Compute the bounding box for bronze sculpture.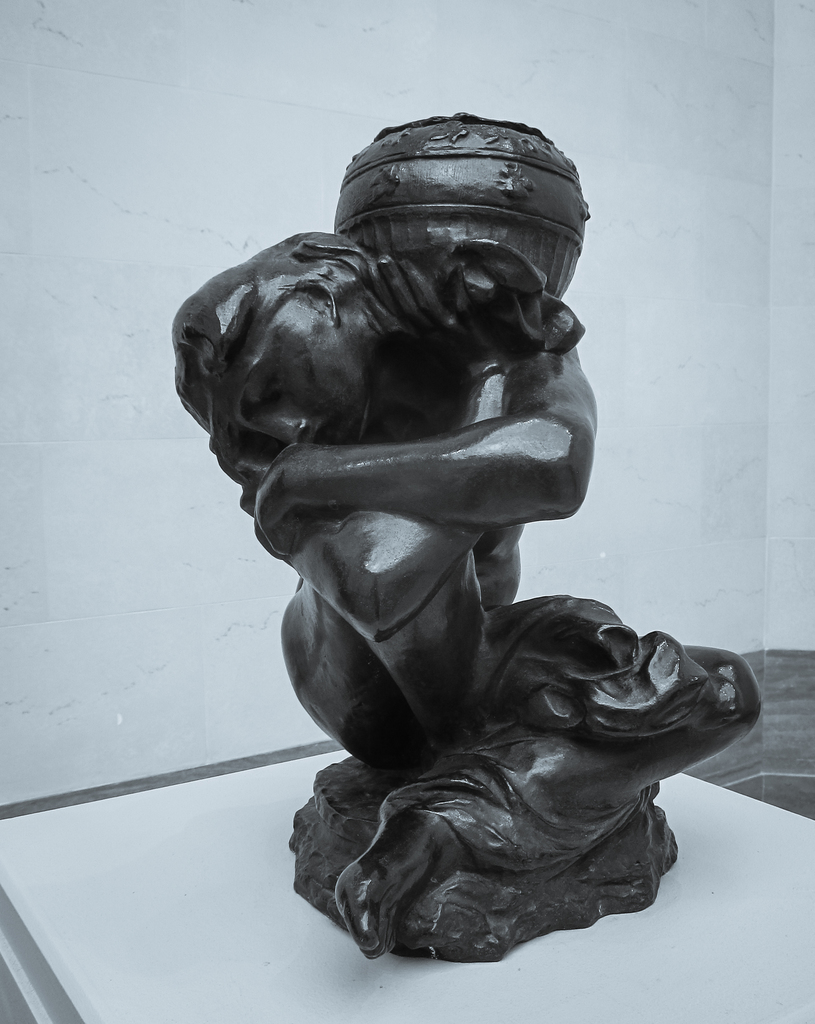
bbox=(160, 125, 731, 925).
